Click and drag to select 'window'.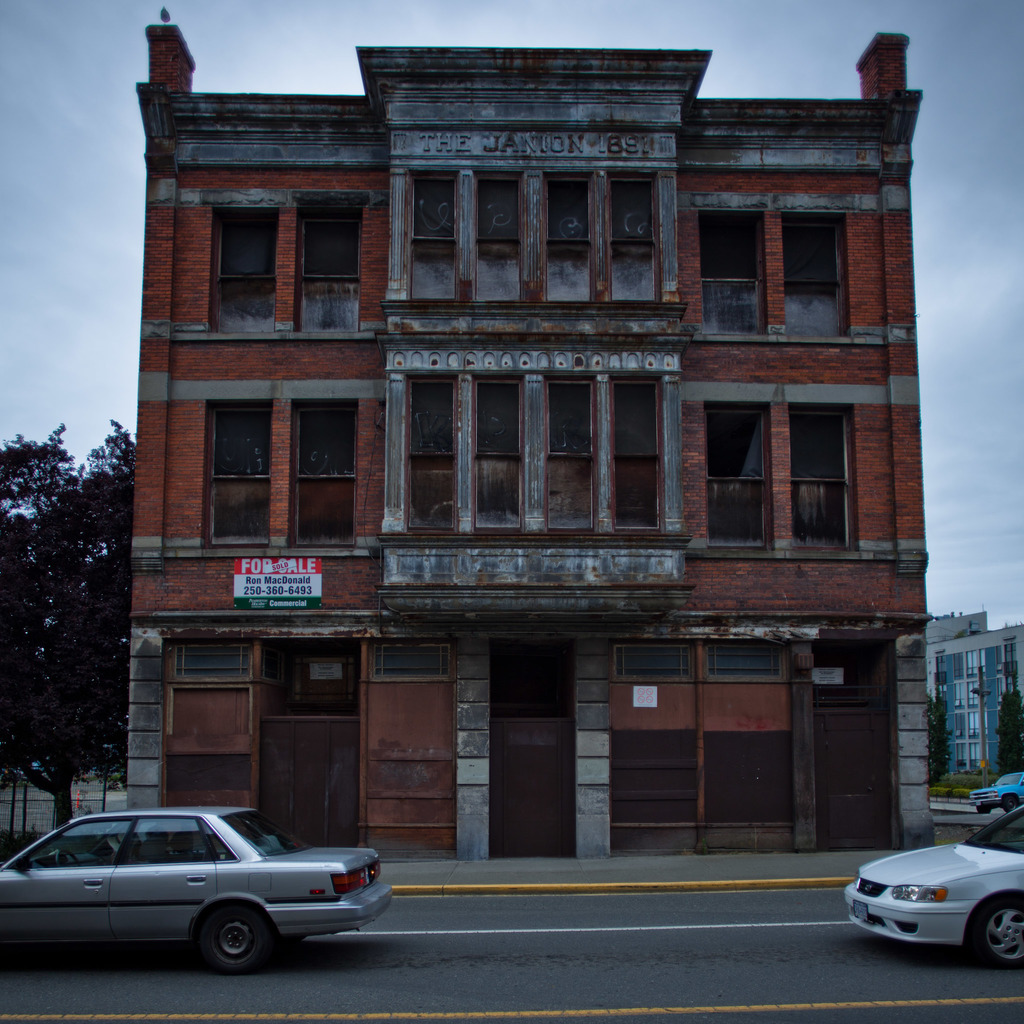
Selection: 476/176/531/304.
